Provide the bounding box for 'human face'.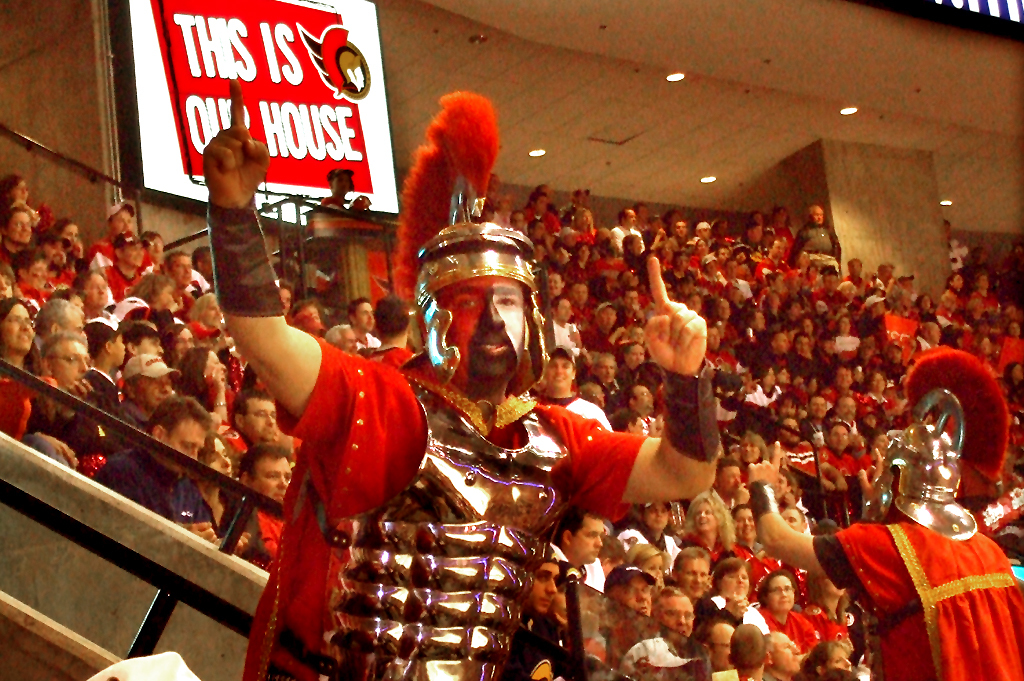
box(753, 225, 764, 244).
